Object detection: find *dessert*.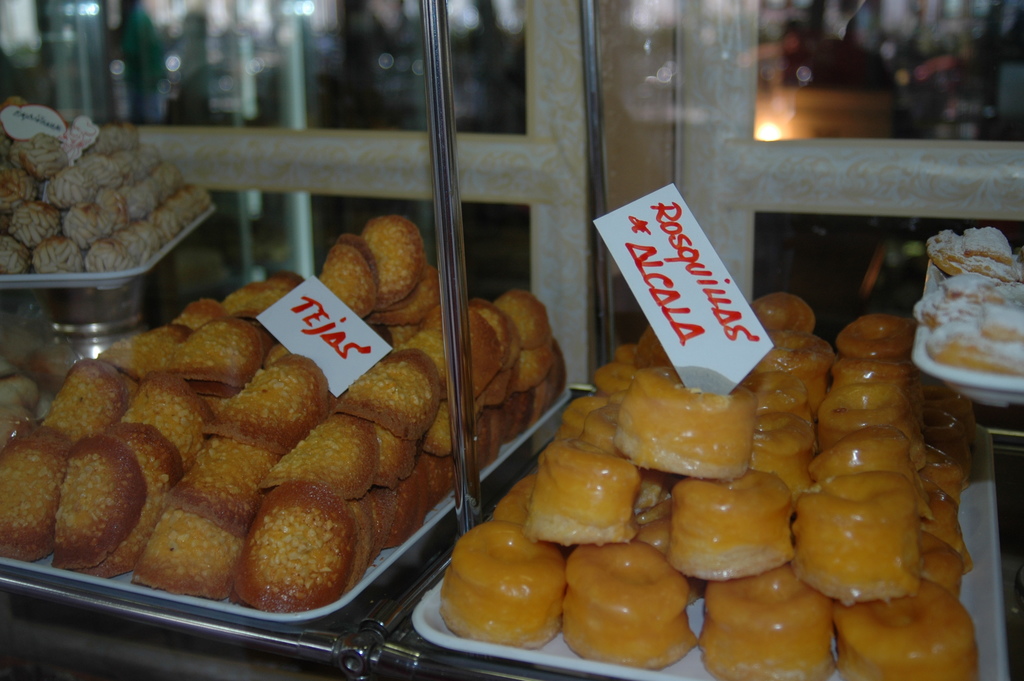
x1=194, y1=416, x2=282, y2=493.
